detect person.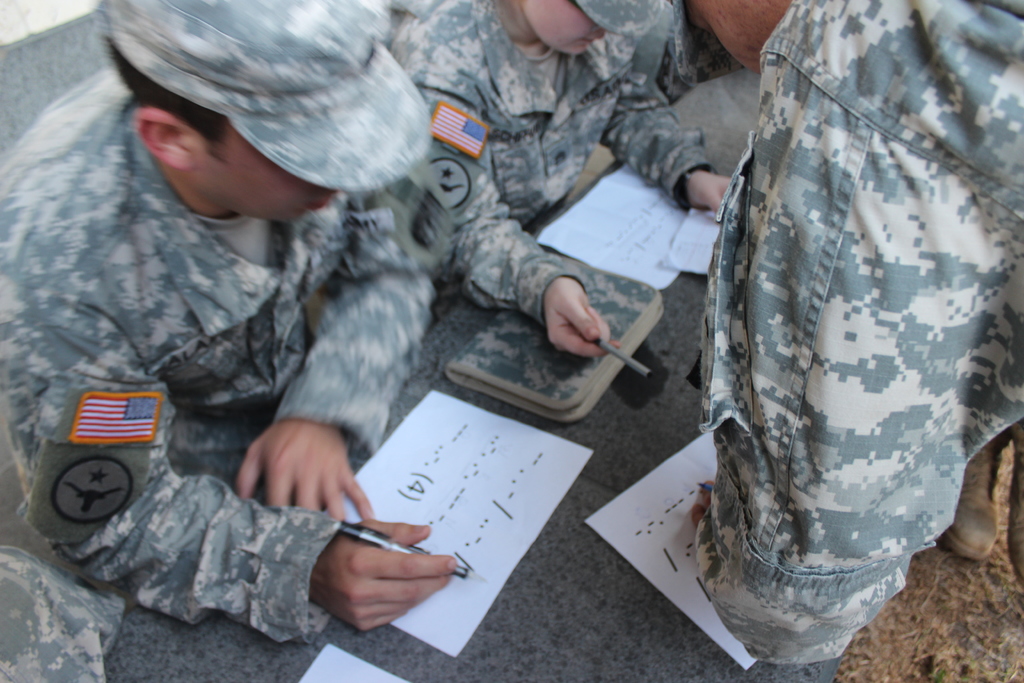
Detected at {"left": 0, "top": 0, "right": 440, "bottom": 638}.
